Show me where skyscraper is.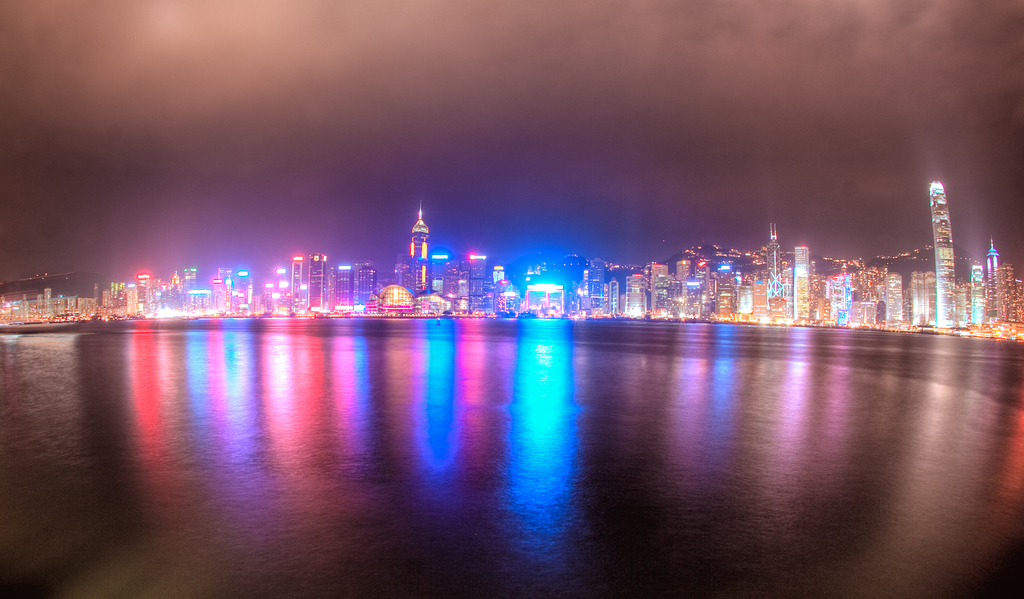
skyscraper is at (490, 262, 508, 293).
